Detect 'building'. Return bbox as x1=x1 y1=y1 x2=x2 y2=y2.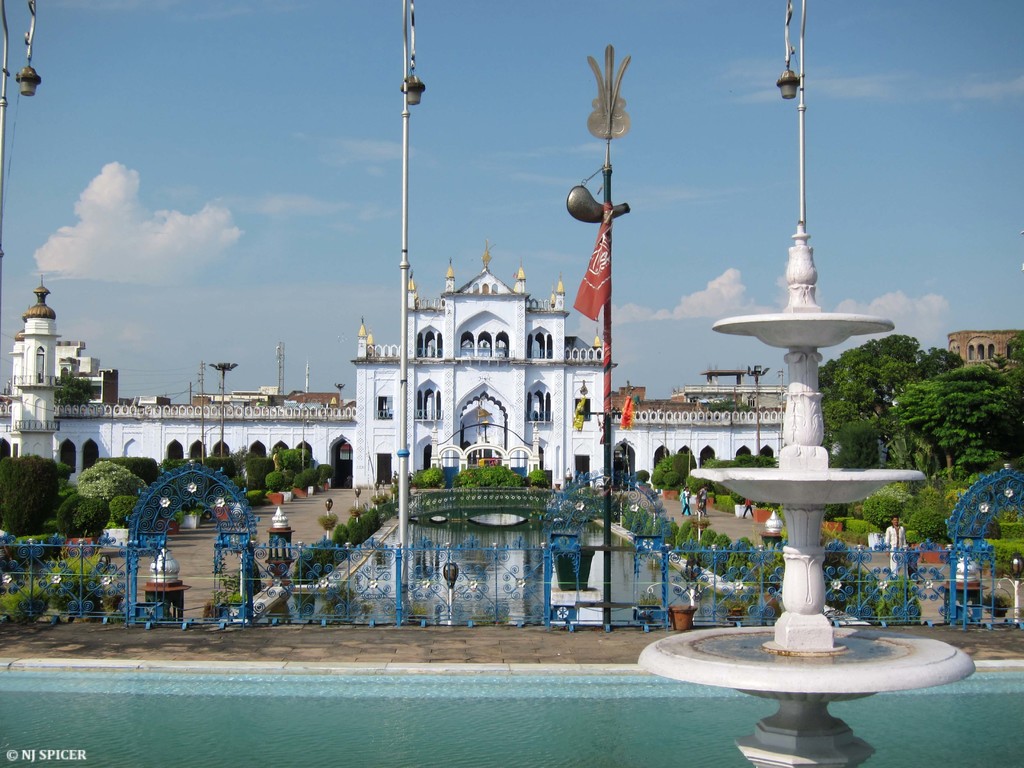
x1=0 y1=243 x2=781 y2=484.
